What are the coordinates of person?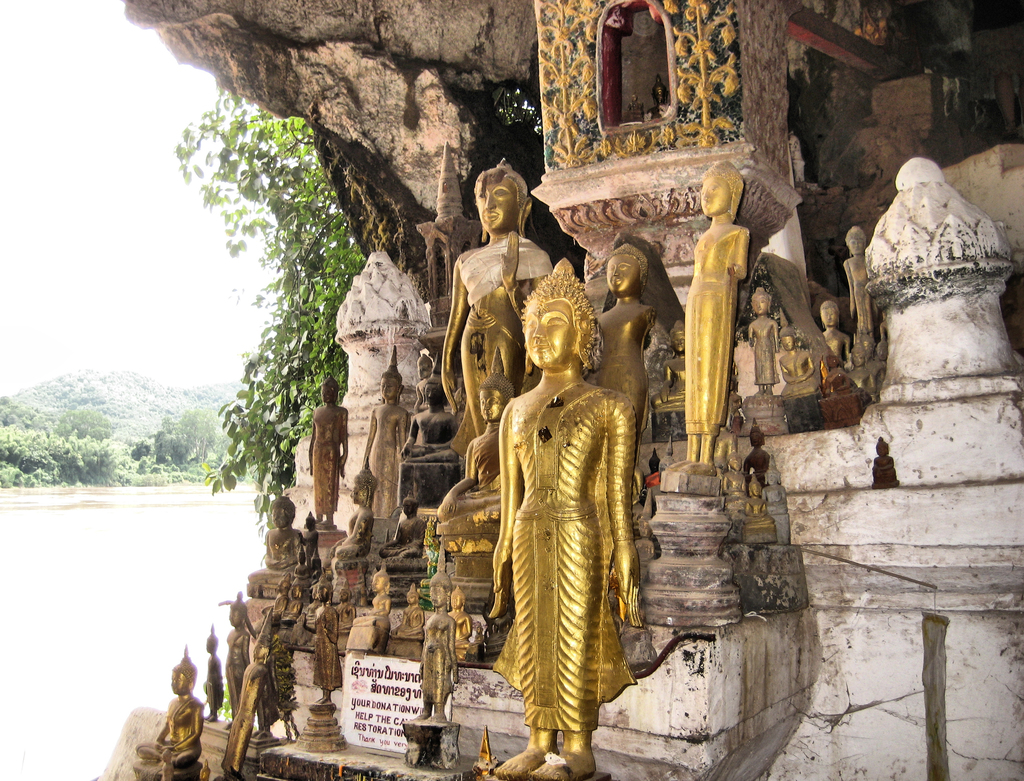
[x1=137, y1=654, x2=205, y2=767].
